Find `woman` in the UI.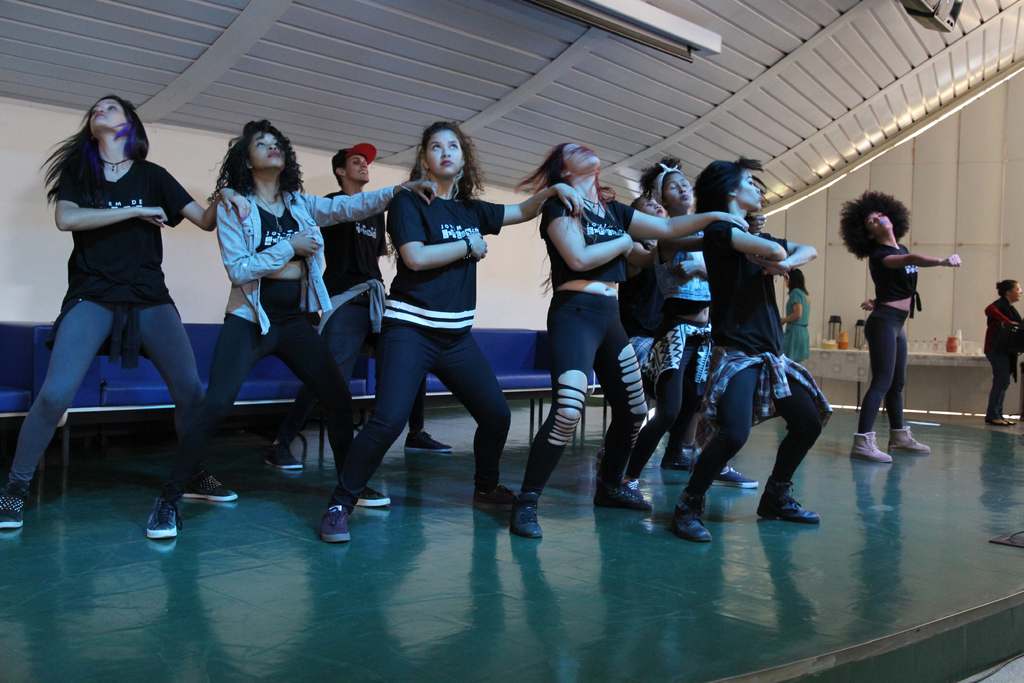
UI element at <bbox>974, 273, 1023, 432</bbox>.
